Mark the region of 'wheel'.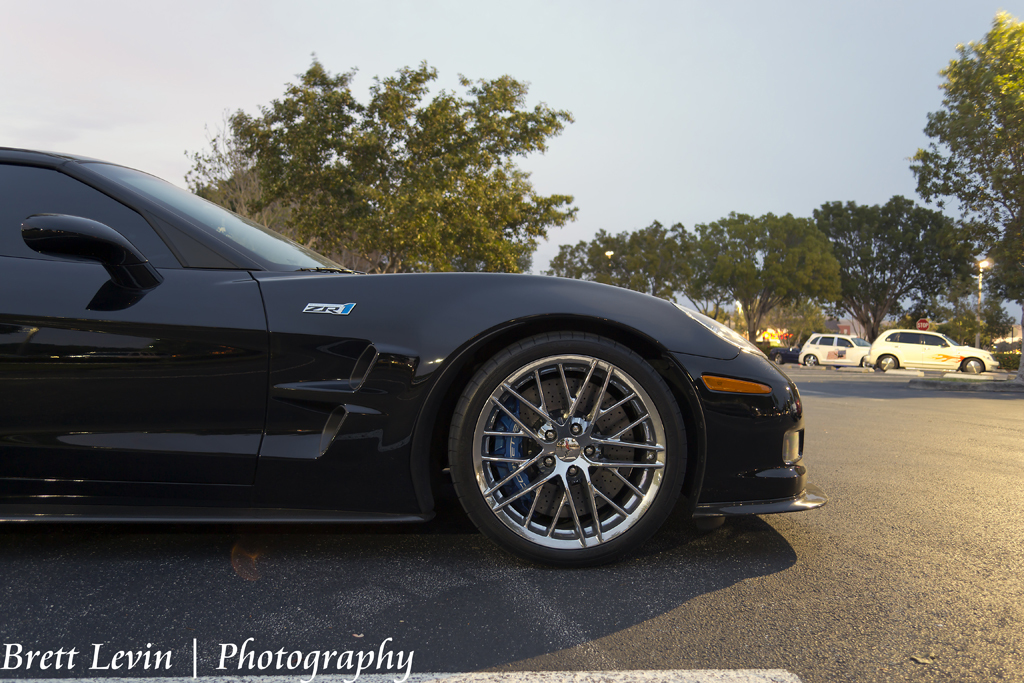
Region: [left=871, top=349, right=901, bottom=374].
